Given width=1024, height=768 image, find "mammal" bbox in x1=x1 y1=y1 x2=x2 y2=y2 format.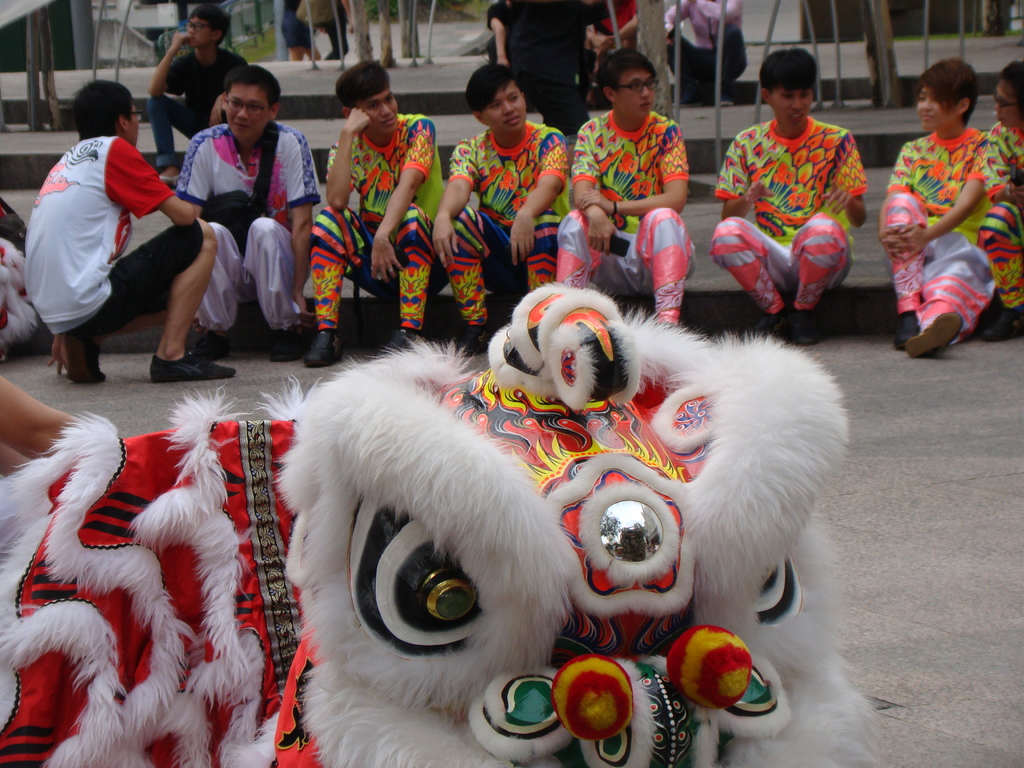
x1=319 y1=0 x2=355 y2=56.
